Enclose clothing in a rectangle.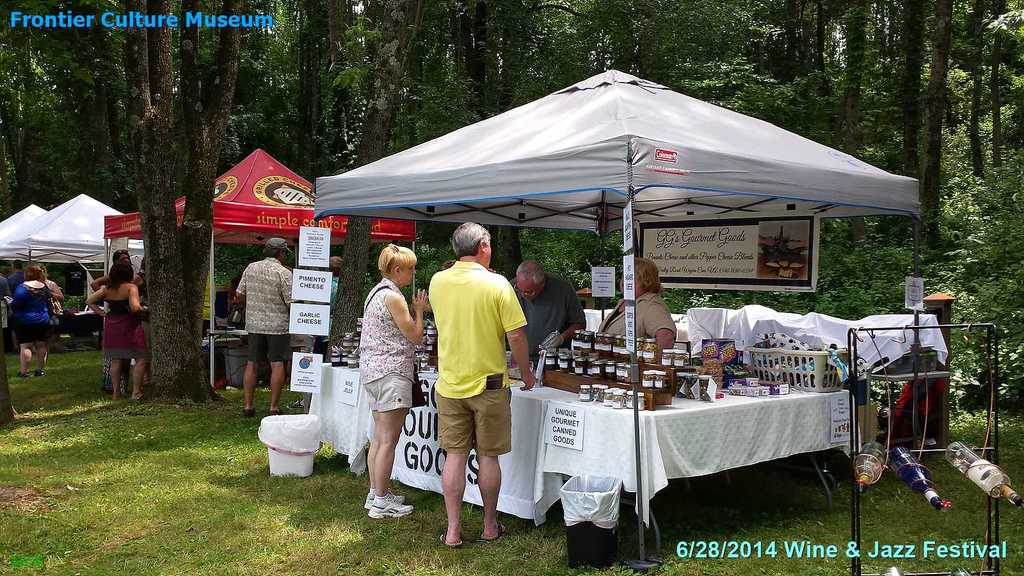
region(439, 385, 509, 444).
